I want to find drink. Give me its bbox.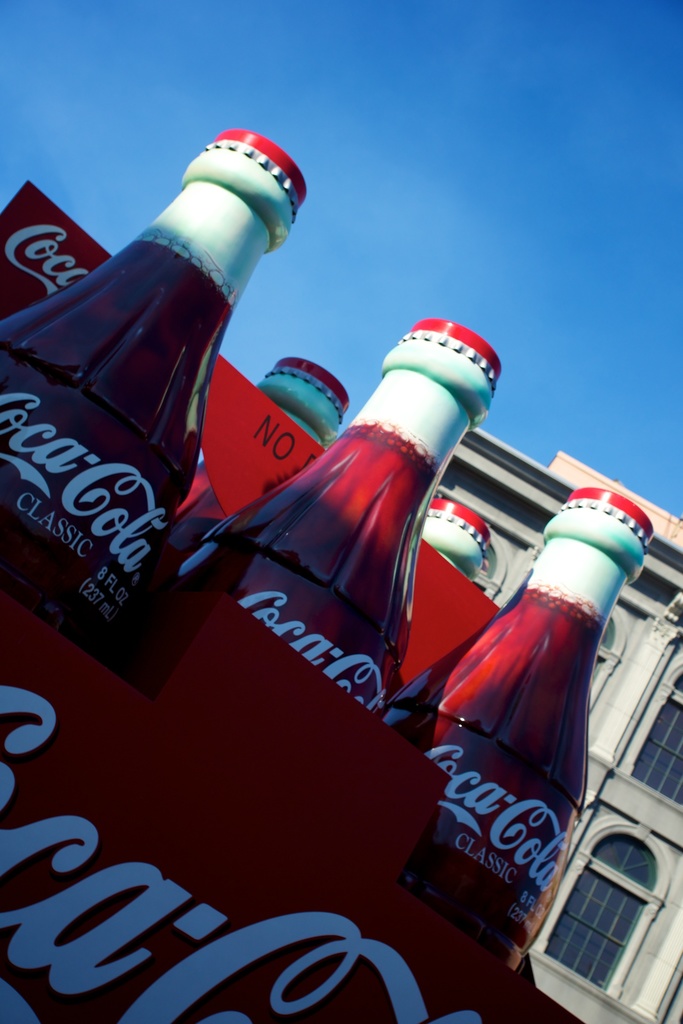
<region>167, 319, 504, 716</region>.
